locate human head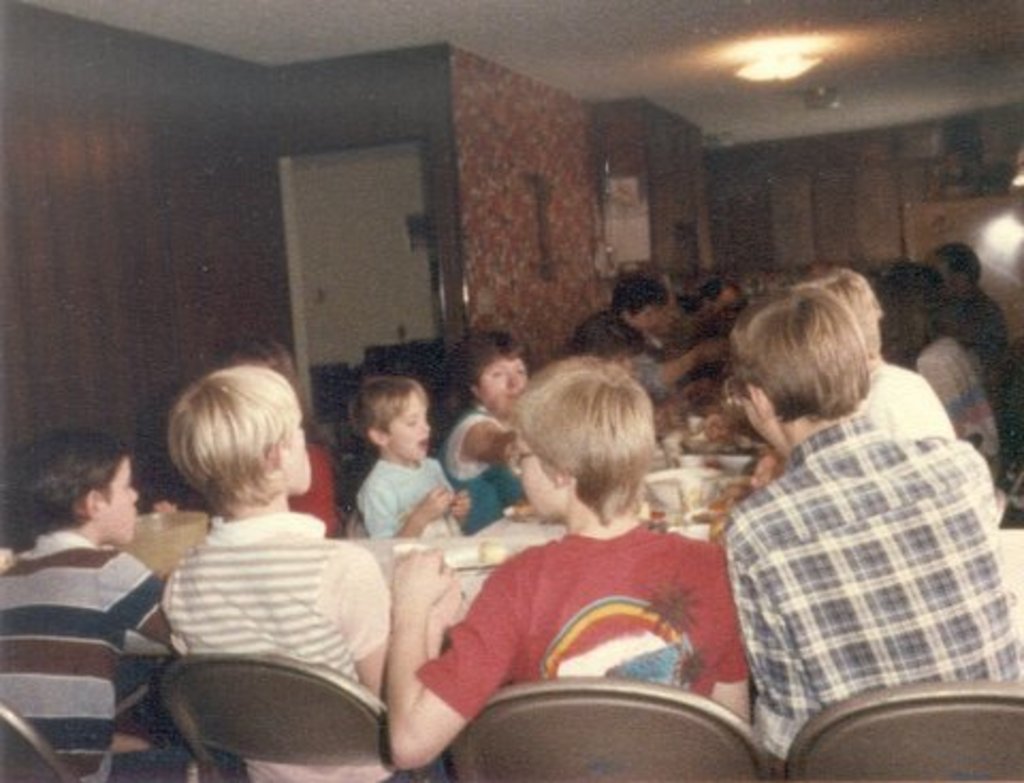
158/363/320/533
